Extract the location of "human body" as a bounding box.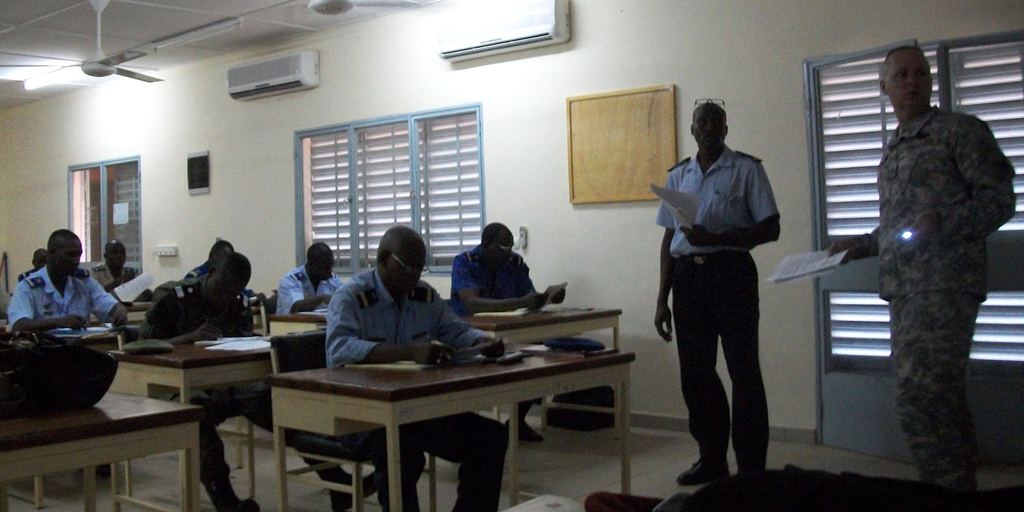
[88,261,136,292].
